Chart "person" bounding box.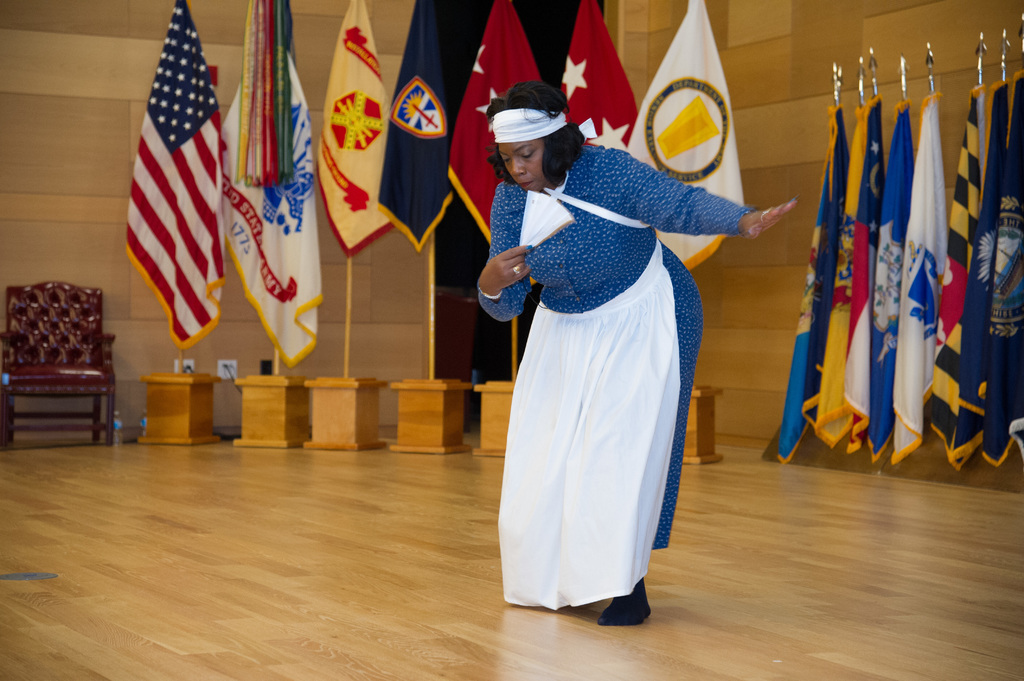
Charted: x1=477, y1=76, x2=799, y2=629.
